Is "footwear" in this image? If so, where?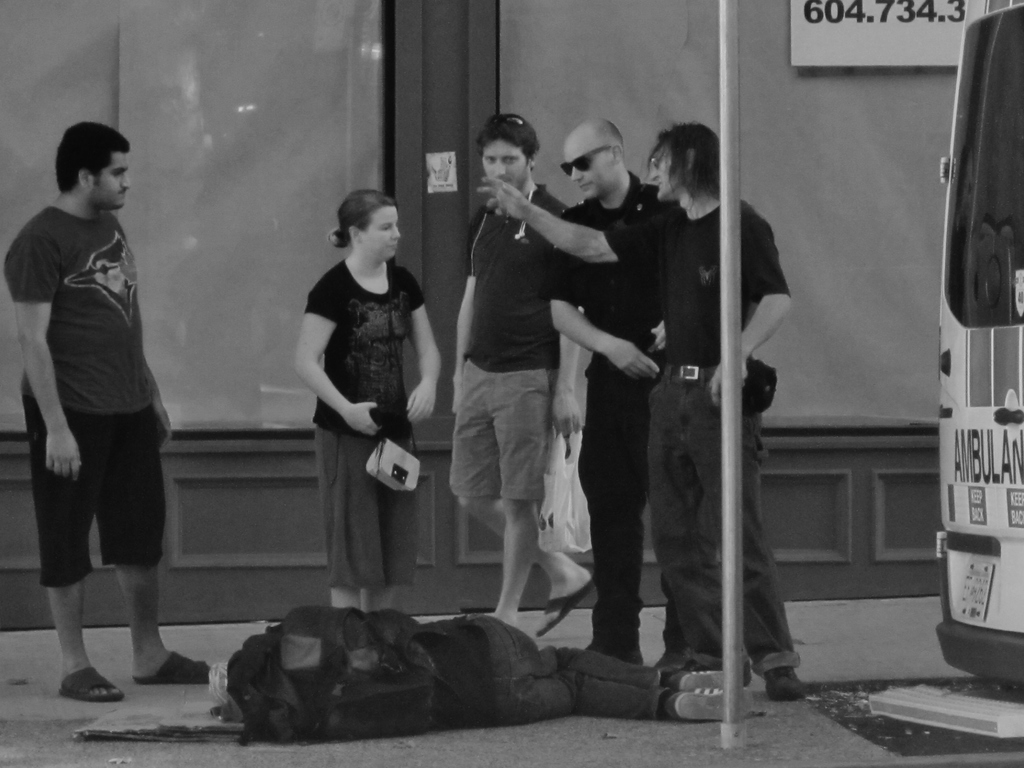
Yes, at bbox=(652, 644, 696, 671).
